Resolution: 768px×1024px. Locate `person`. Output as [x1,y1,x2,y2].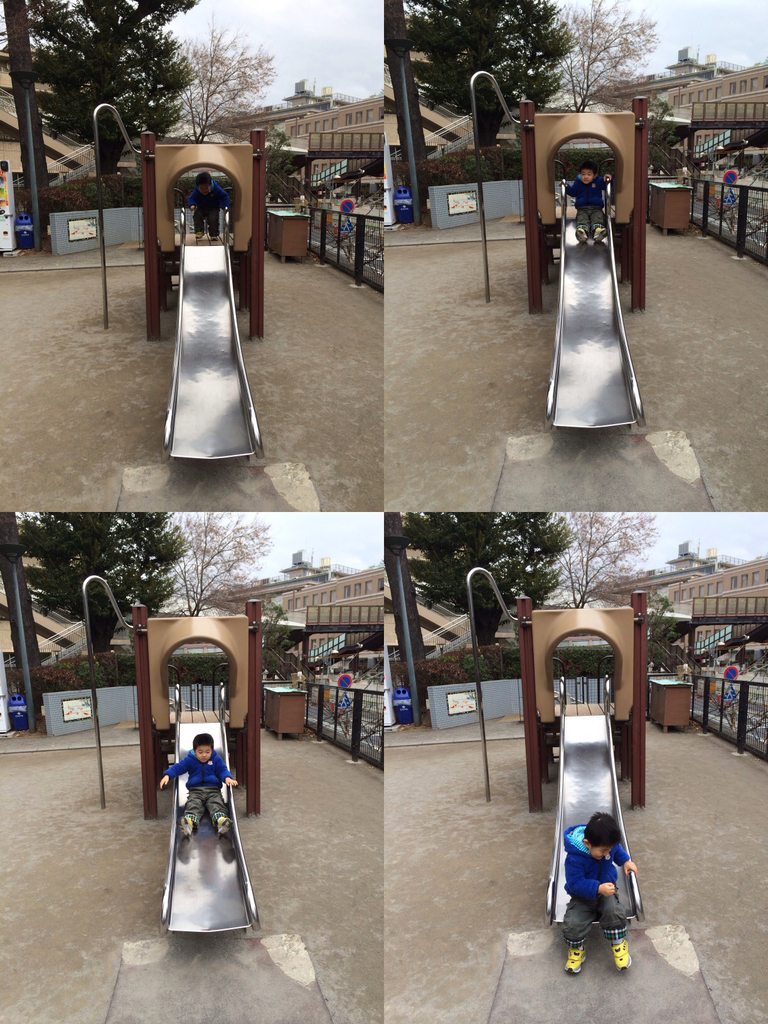
[190,171,225,239].
